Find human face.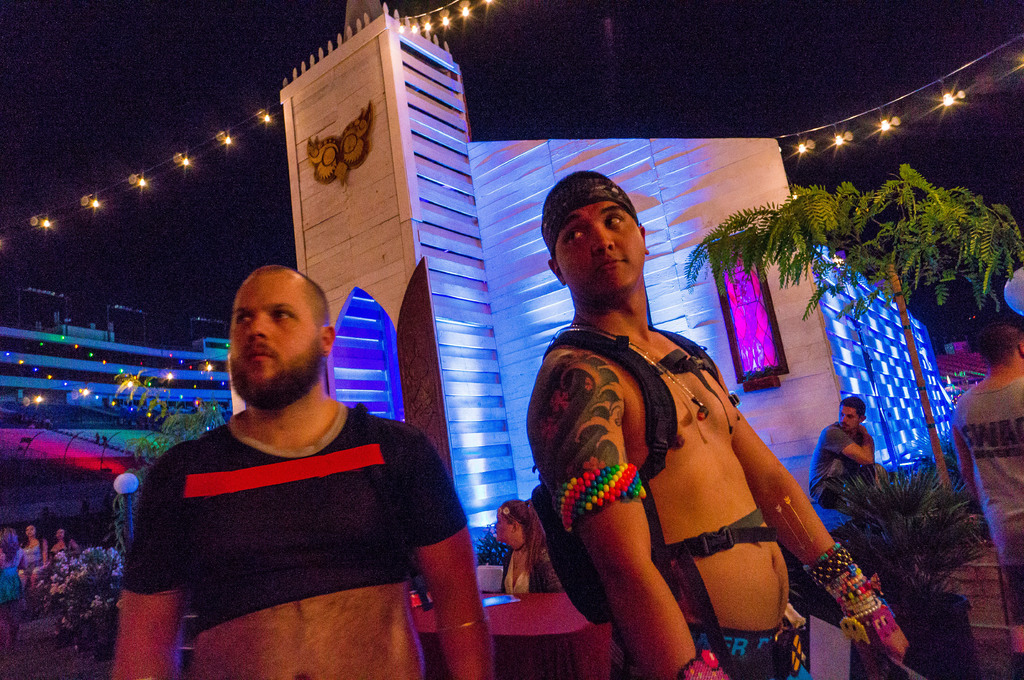
[556, 203, 644, 292].
